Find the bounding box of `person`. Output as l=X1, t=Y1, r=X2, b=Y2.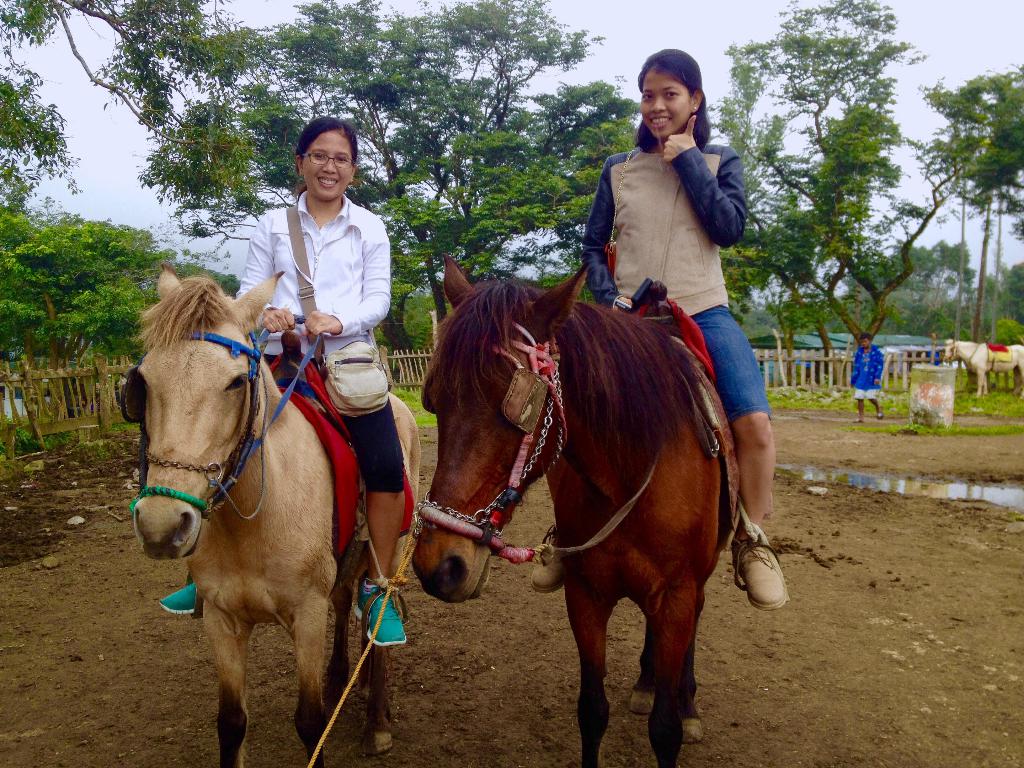
l=161, t=118, r=406, b=646.
